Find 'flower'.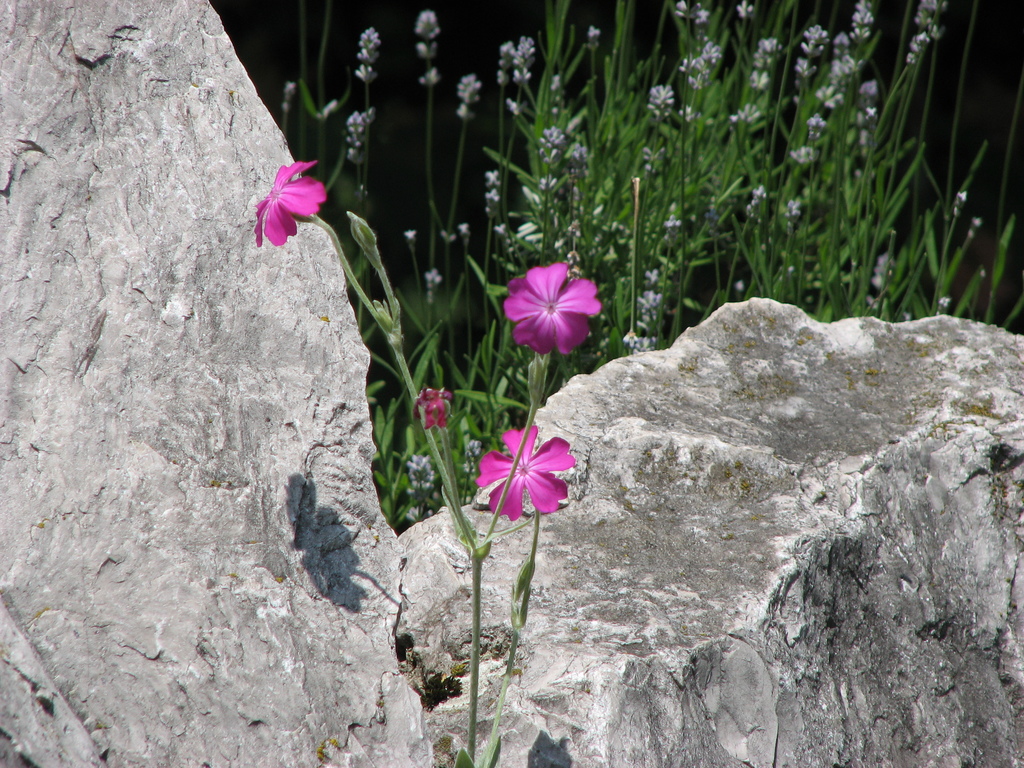
region(344, 100, 374, 172).
